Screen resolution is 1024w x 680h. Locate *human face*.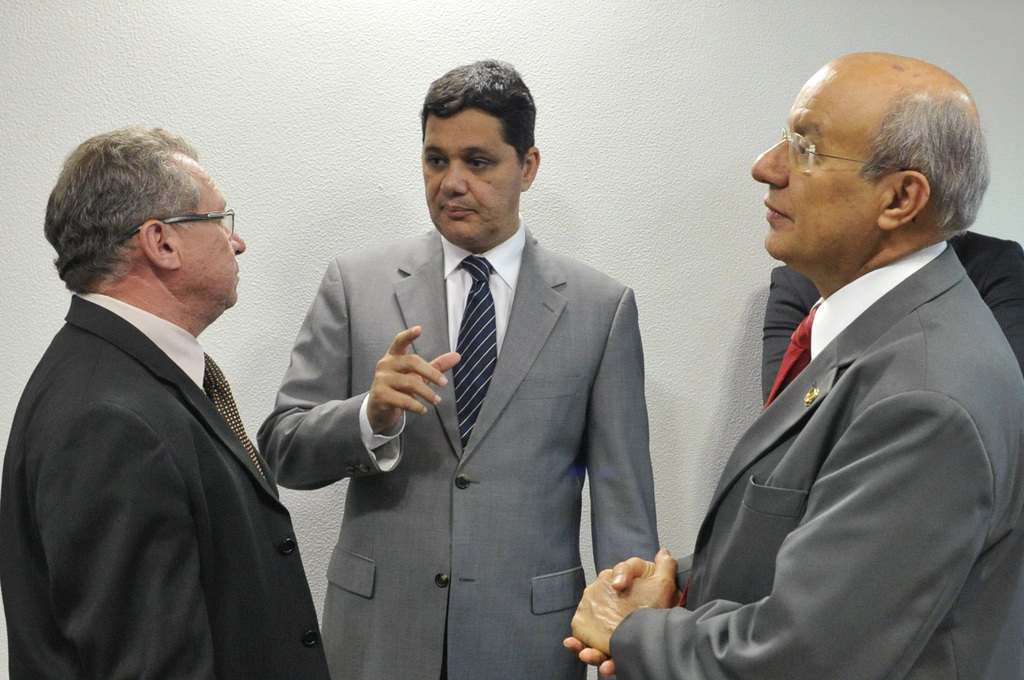
locate(422, 106, 525, 247).
